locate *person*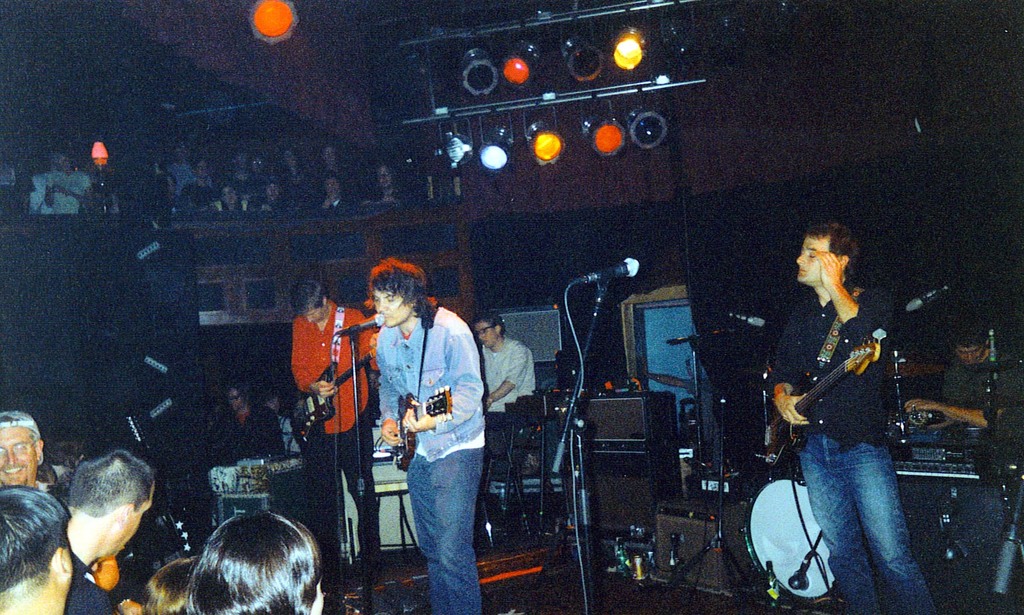
left=0, top=474, right=79, bottom=614
